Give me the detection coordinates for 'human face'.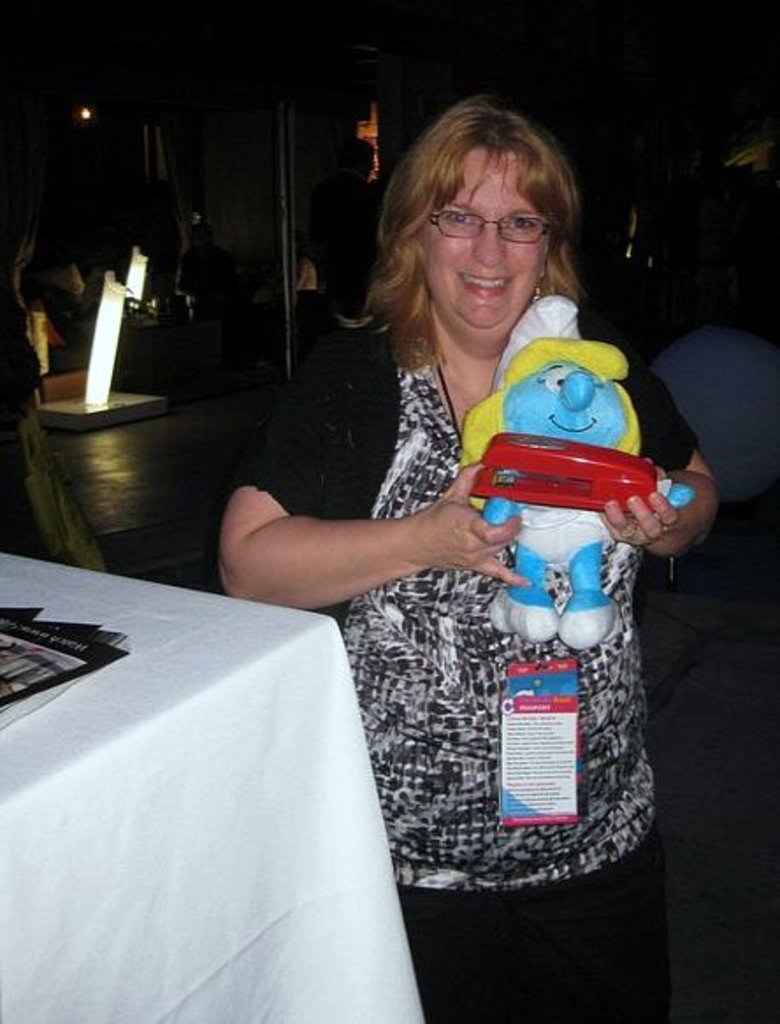
left=427, top=155, right=559, bottom=323.
